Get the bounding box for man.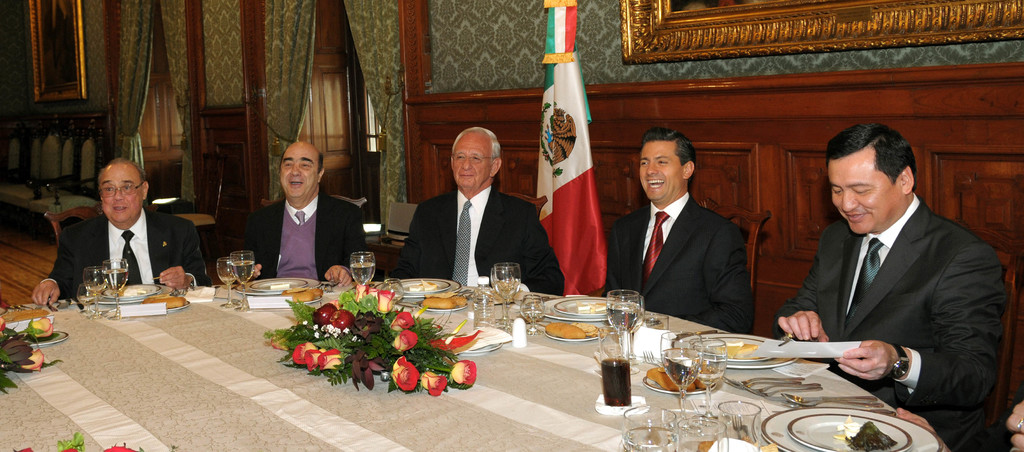
{"left": 386, "top": 126, "right": 566, "bottom": 293}.
